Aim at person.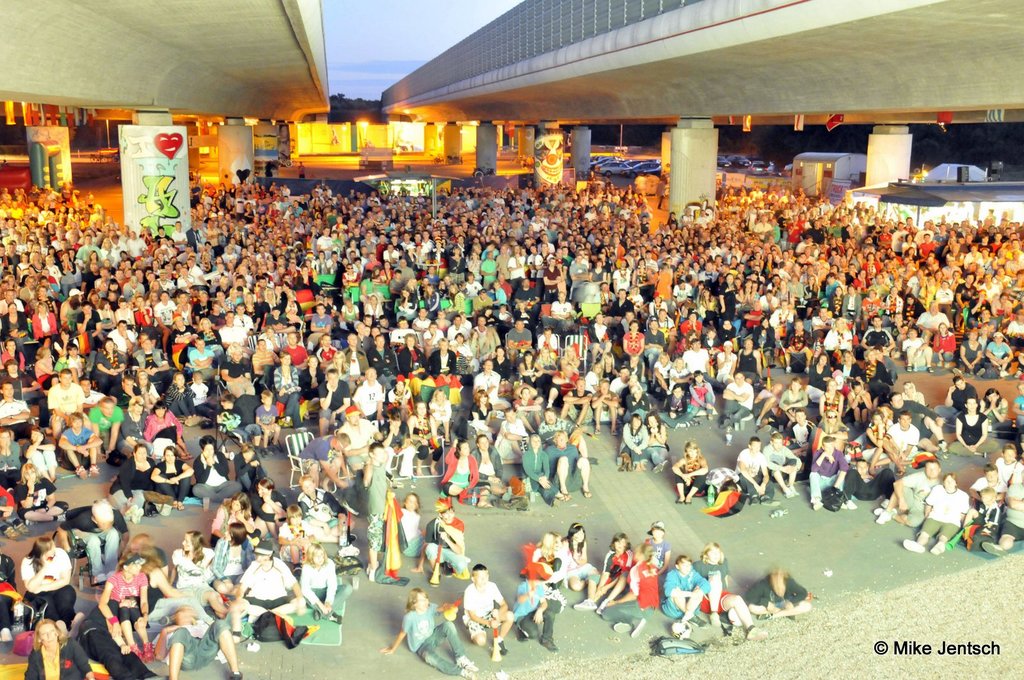
Aimed at [433, 308, 447, 330].
